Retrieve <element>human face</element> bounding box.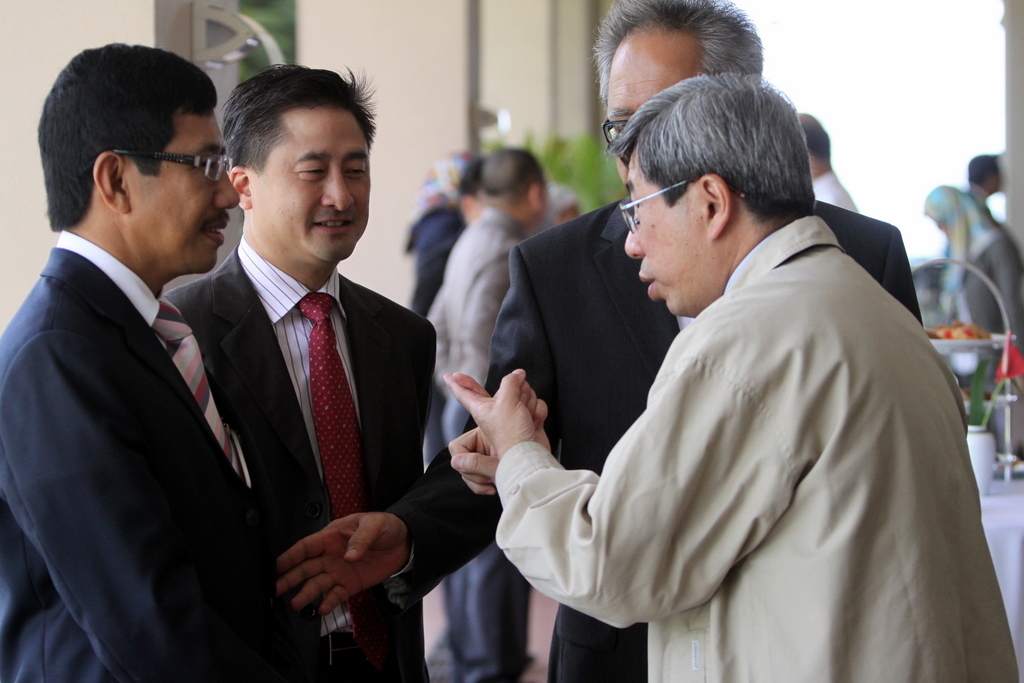
Bounding box: bbox(253, 105, 373, 262).
